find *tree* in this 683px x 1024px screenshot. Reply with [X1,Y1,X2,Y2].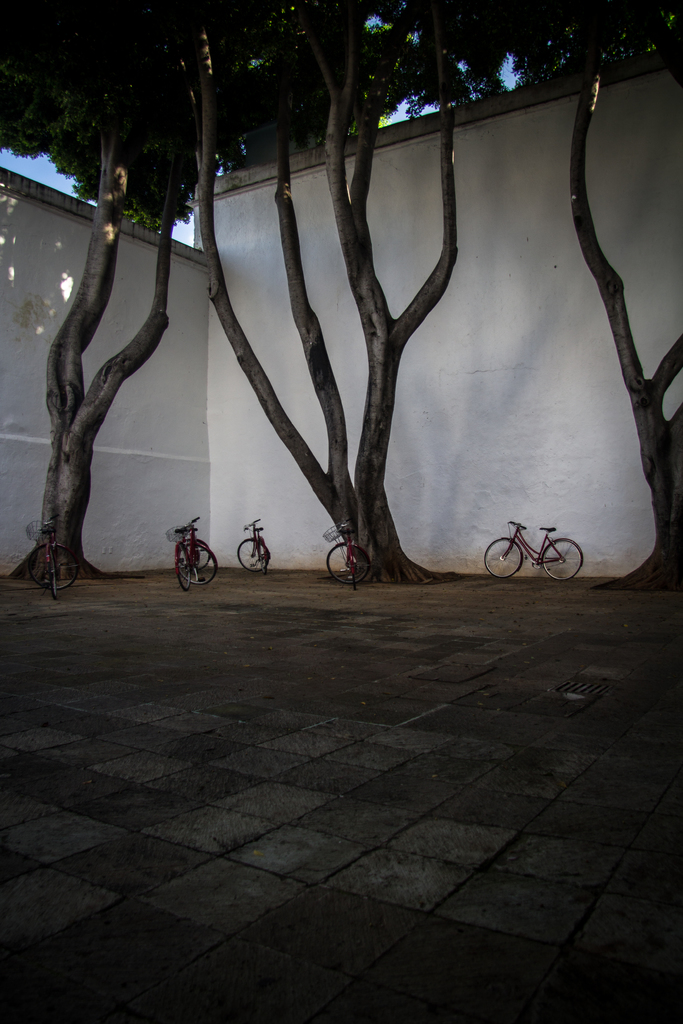
[454,0,680,592].
